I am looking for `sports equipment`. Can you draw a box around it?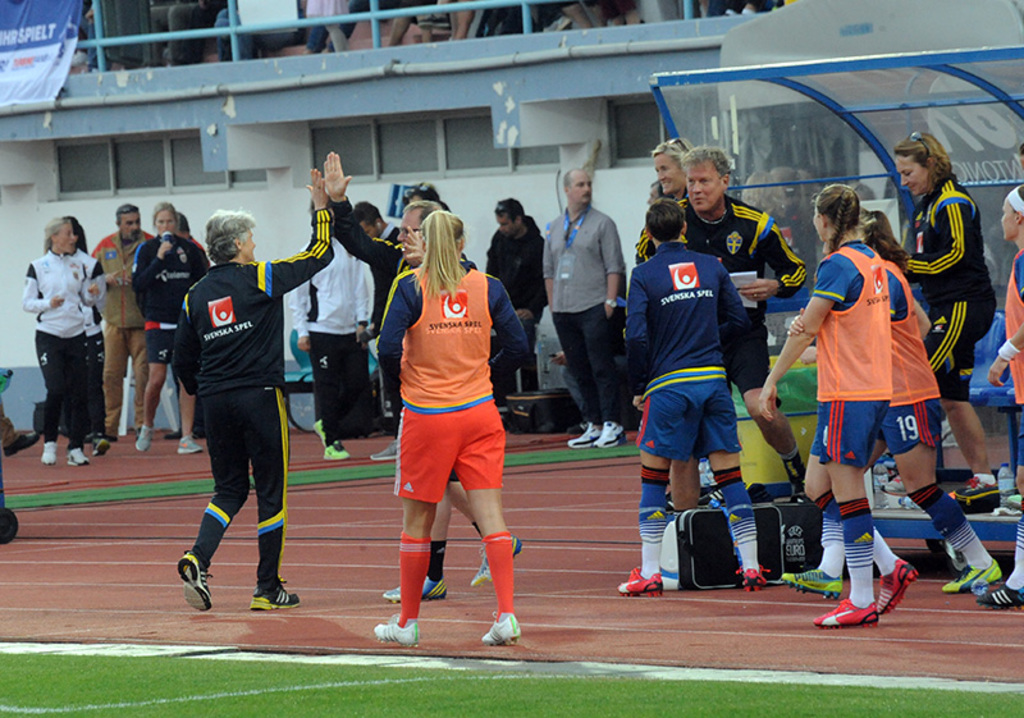
Sure, the bounding box is [x1=735, y1=562, x2=772, y2=591].
